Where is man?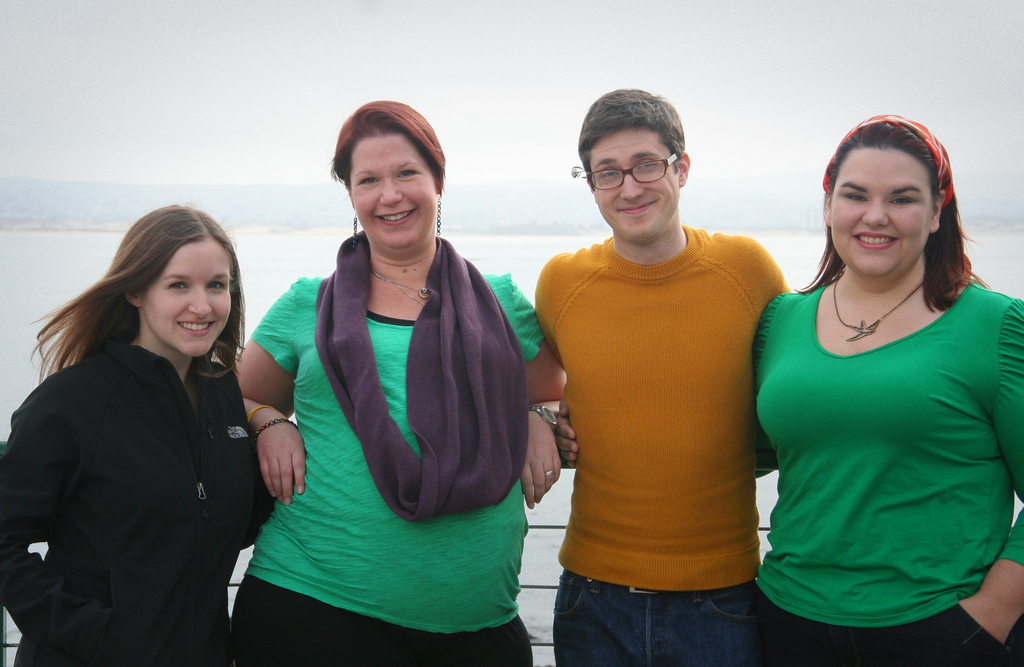
[522, 90, 813, 649].
